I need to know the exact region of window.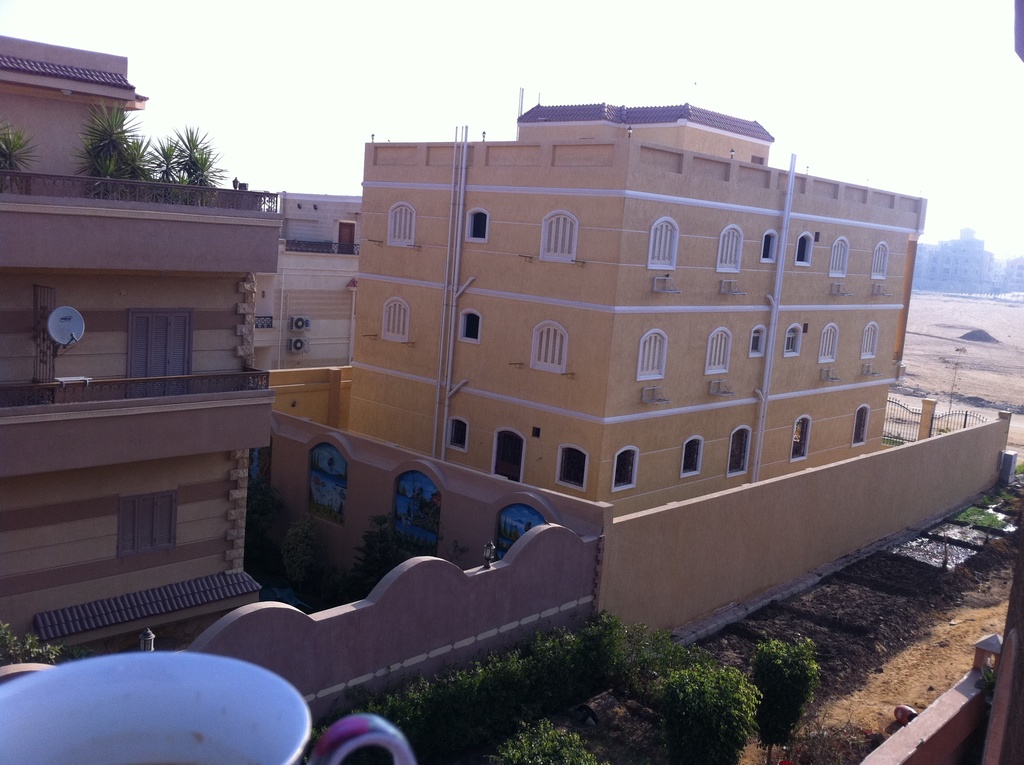
Region: 718 227 743 271.
